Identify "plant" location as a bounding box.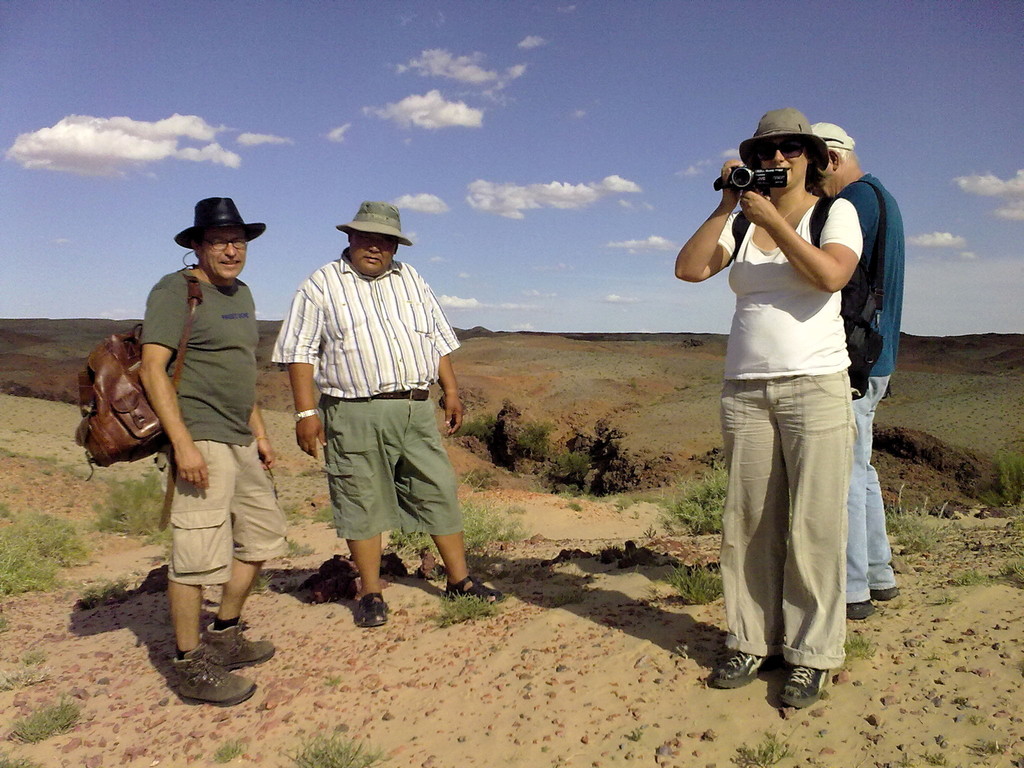
[x1=319, y1=508, x2=339, y2=532].
